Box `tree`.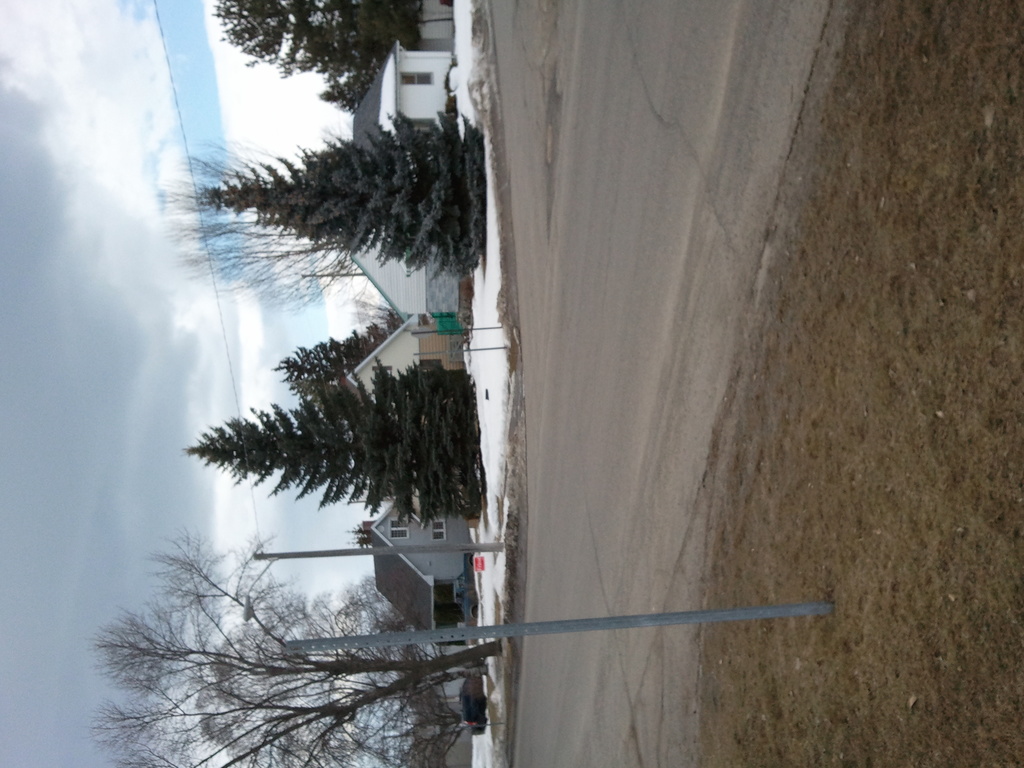
bbox(193, 105, 494, 282).
